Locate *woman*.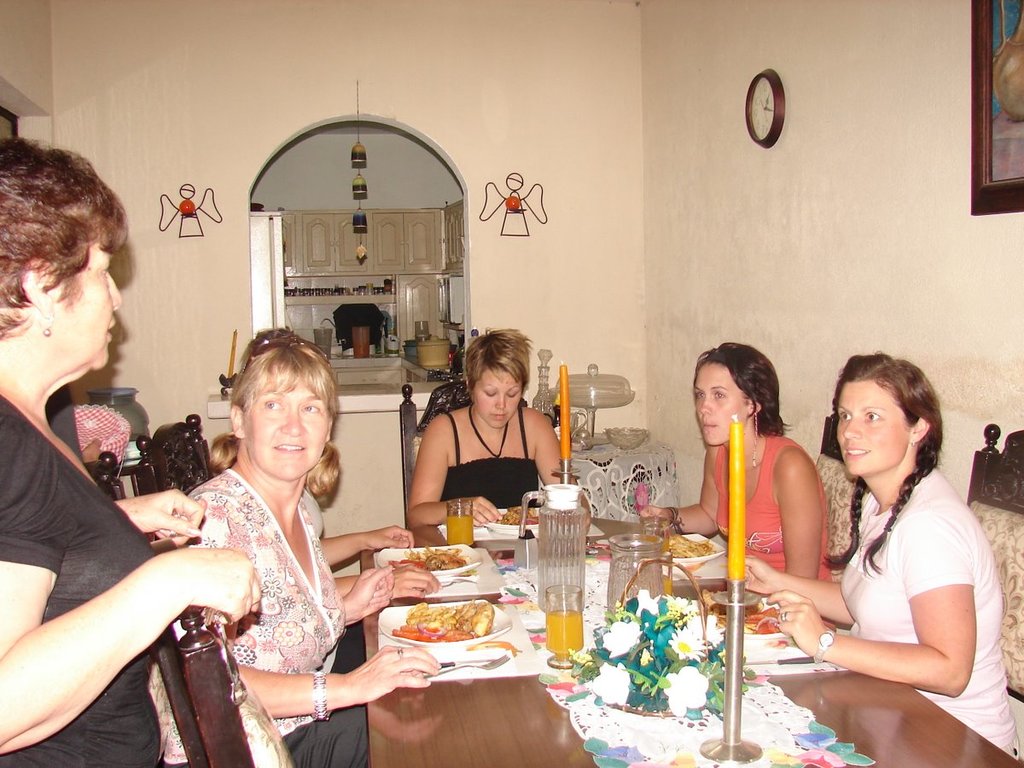
Bounding box: BBox(638, 340, 831, 634).
